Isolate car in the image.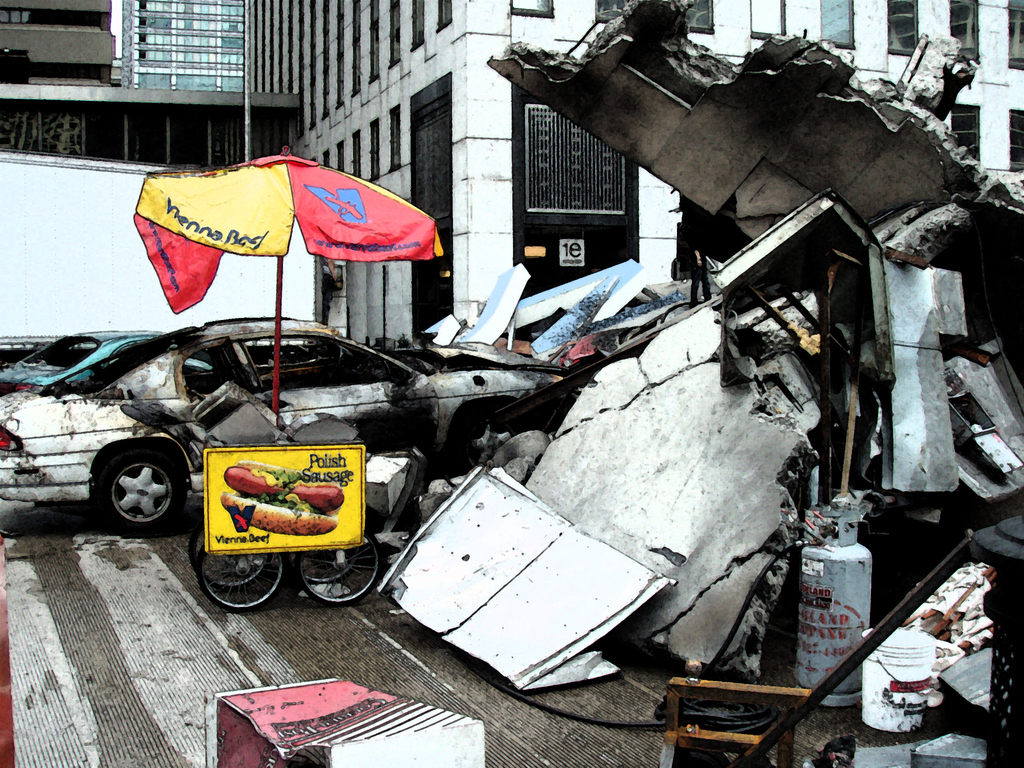
Isolated region: BBox(0, 315, 562, 533).
